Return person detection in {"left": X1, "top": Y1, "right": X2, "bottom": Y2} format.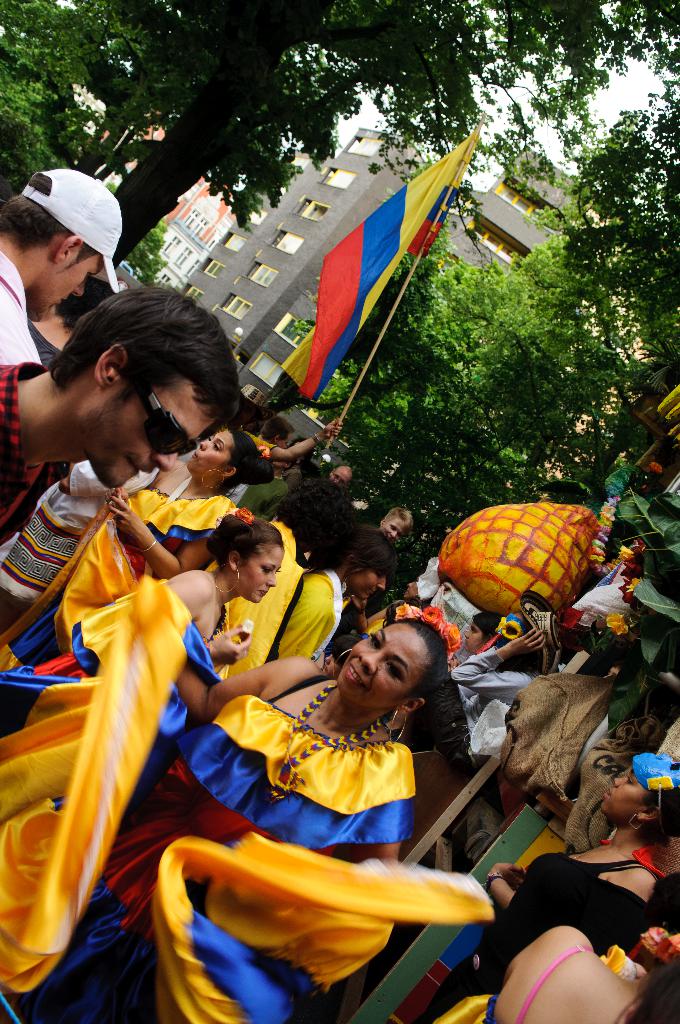
{"left": 0, "top": 285, "right": 238, "bottom": 547}.
